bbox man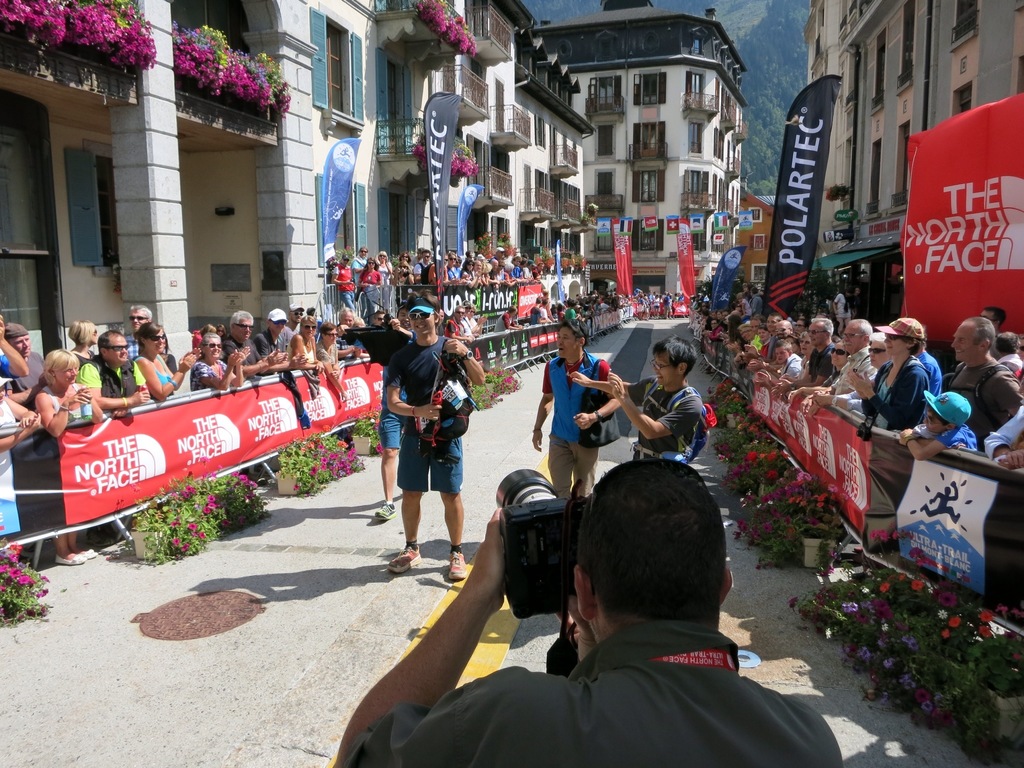
<box>123,305,156,363</box>
